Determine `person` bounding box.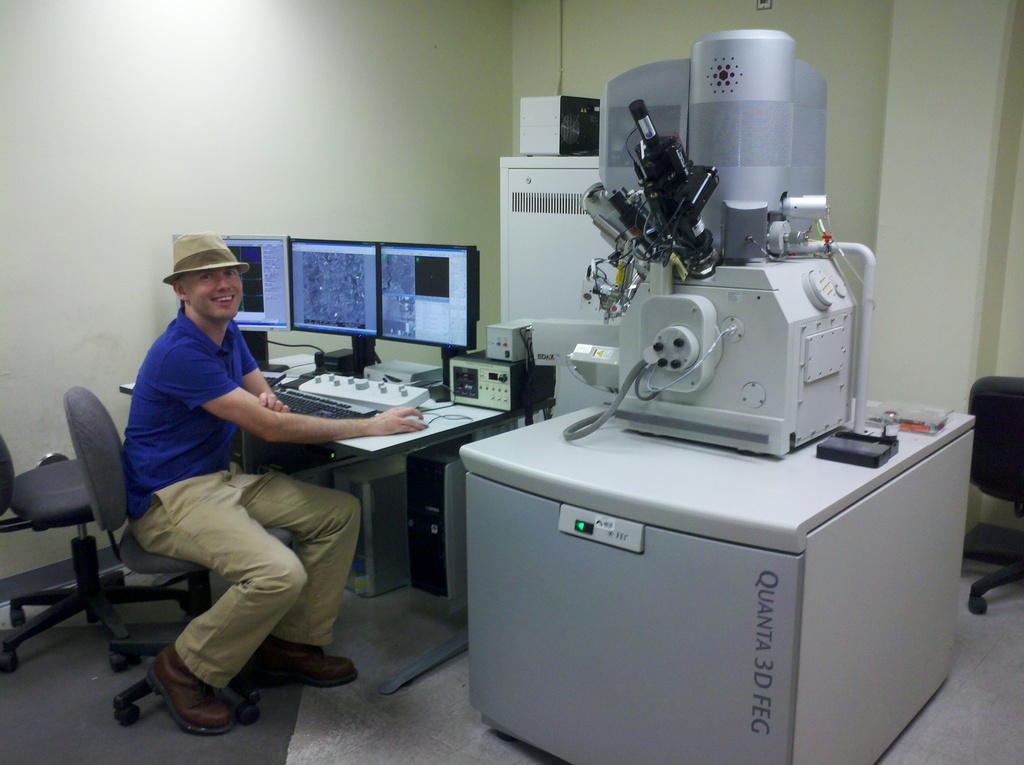
Determined: (125,234,422,743).
